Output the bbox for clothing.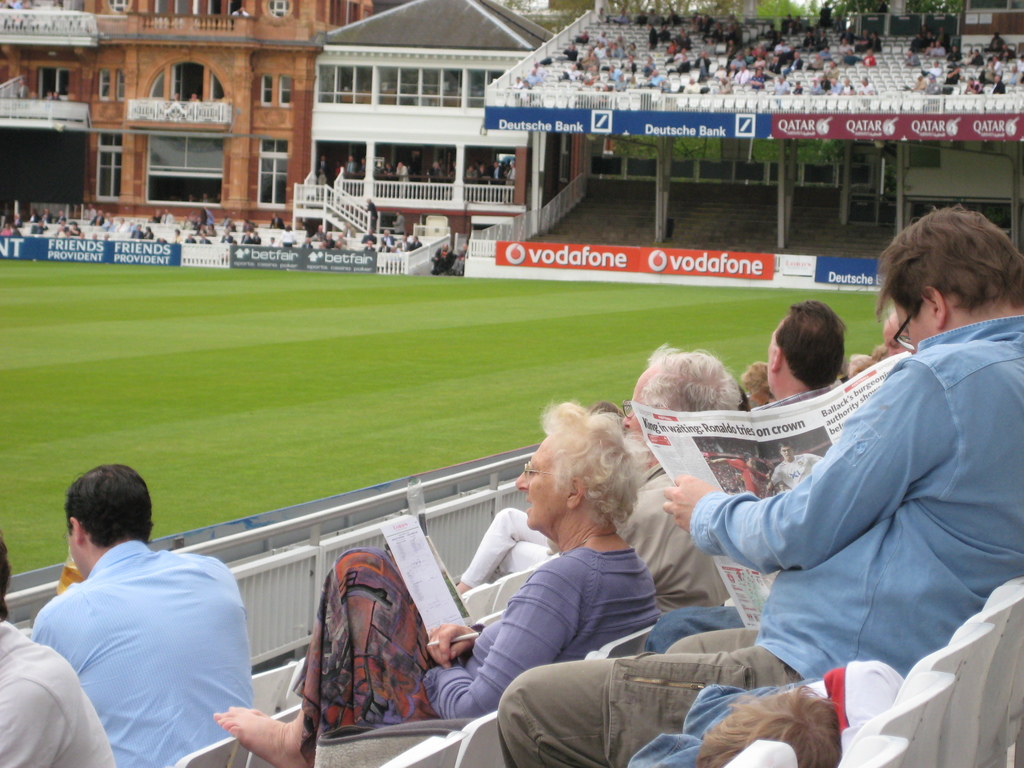
pyautogui.locateOnScreen(70, 223, 81, 237).
